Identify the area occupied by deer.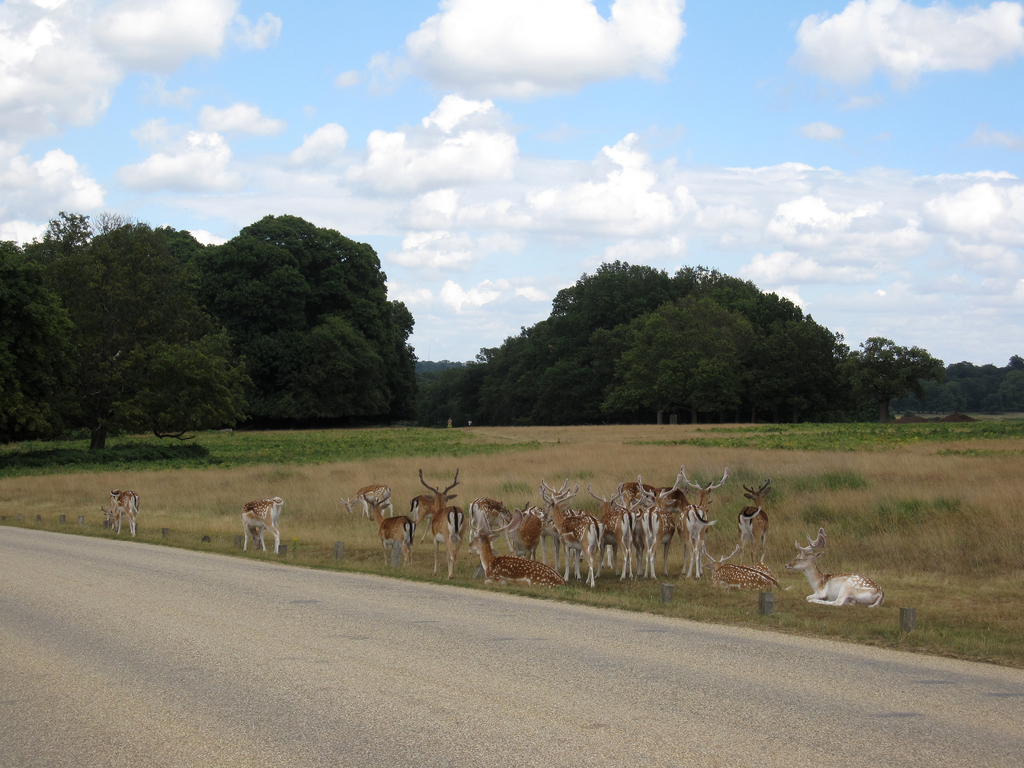
Area: (x1=381, y1=516, x2=414, y2=564).
